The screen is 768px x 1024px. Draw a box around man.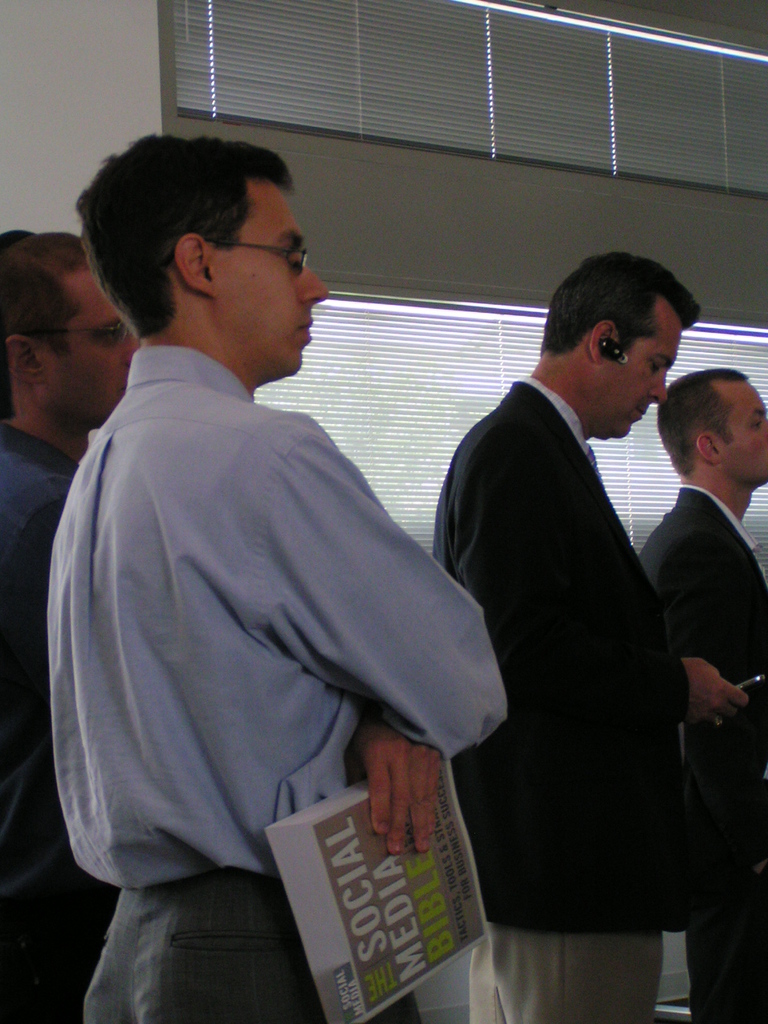
bbox(60, 179, 510, 981).
